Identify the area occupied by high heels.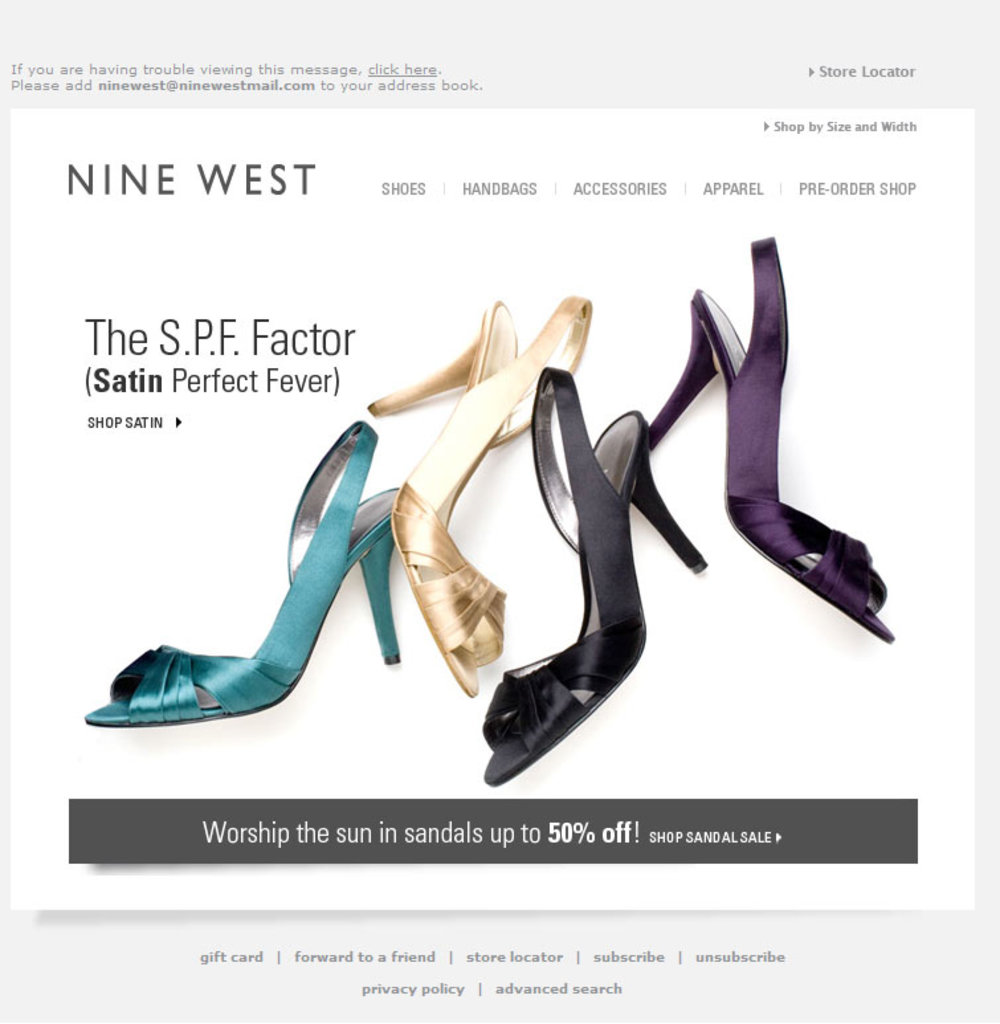
Area: <bbox>485, 368, 706, 790</bbox>.
